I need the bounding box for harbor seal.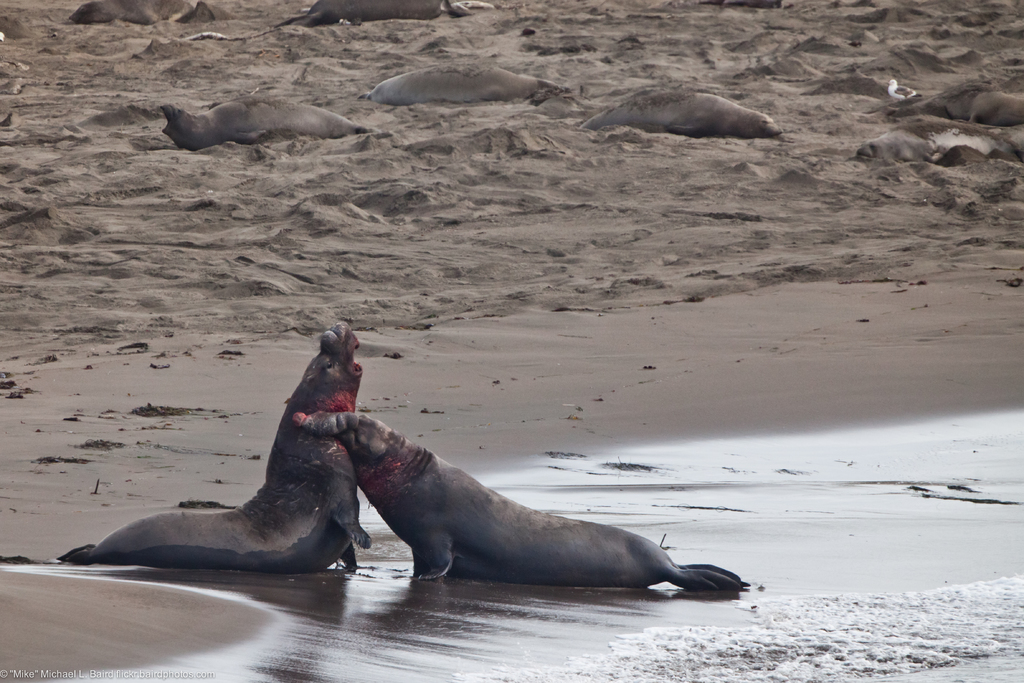
Here it is: [x1=887, y1=85, x2=1023, y2=129].
